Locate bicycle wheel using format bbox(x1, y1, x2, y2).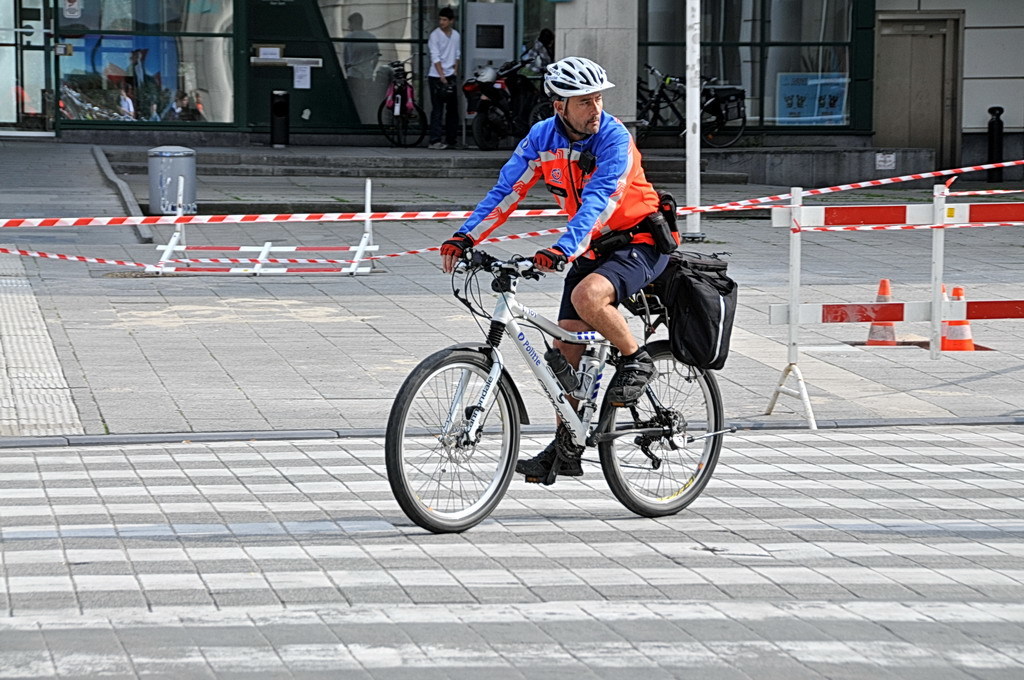
bbox(700, 97, 745, 148).
